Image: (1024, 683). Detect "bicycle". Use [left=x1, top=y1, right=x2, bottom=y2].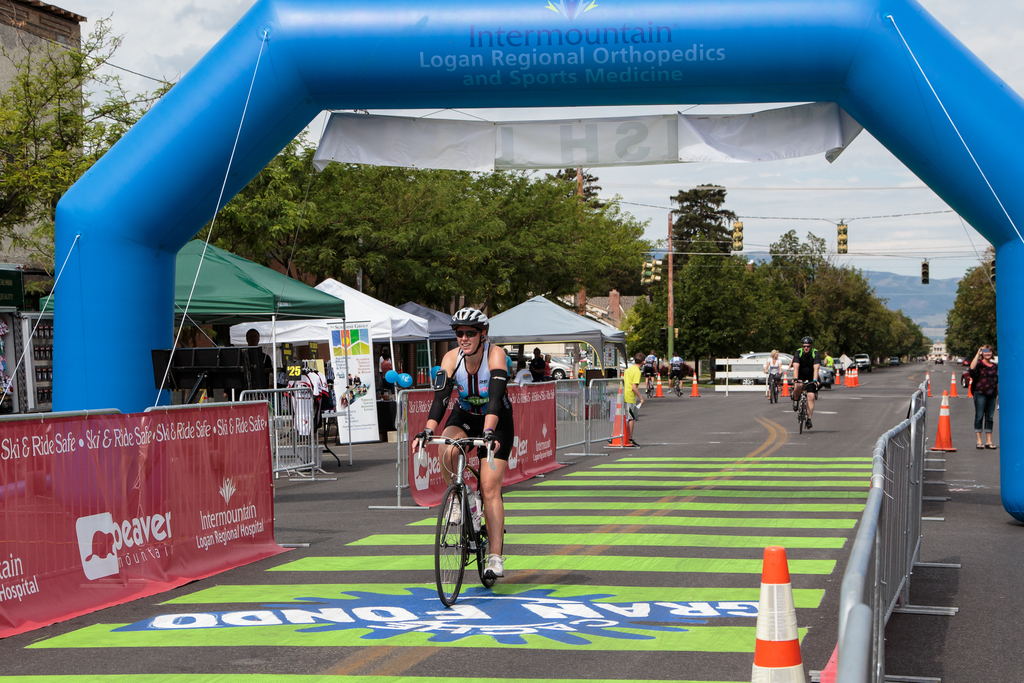
[left=670, top=374, right=684, bottom=398].
